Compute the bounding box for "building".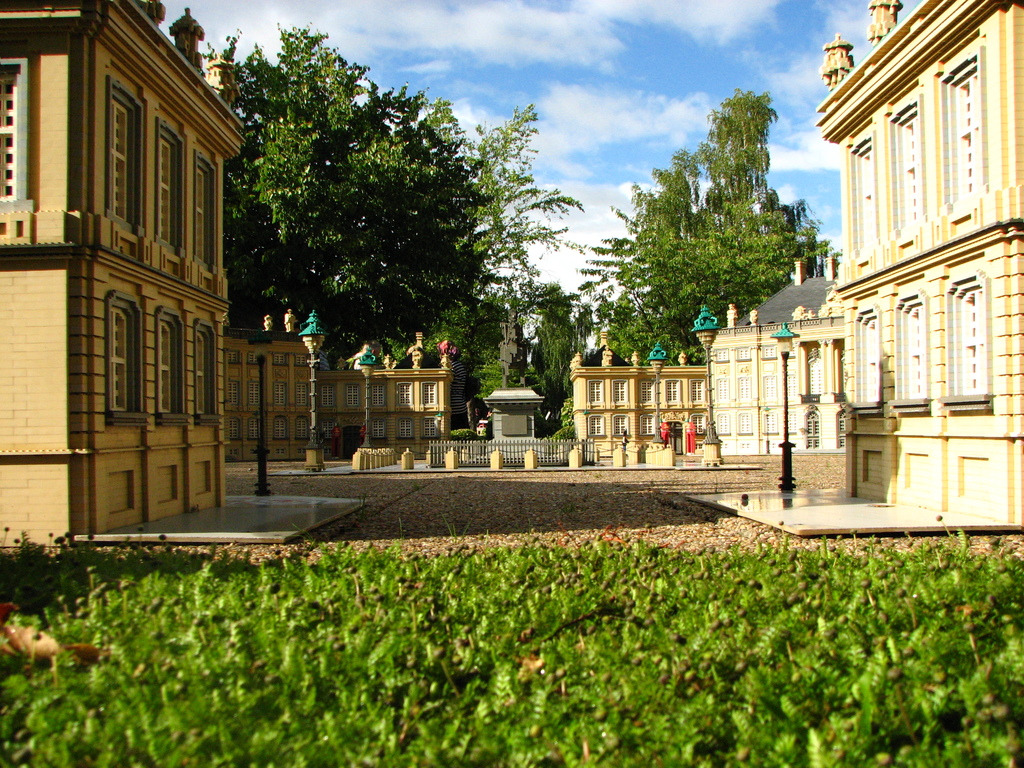
detection(0, 0, 246, 547).
